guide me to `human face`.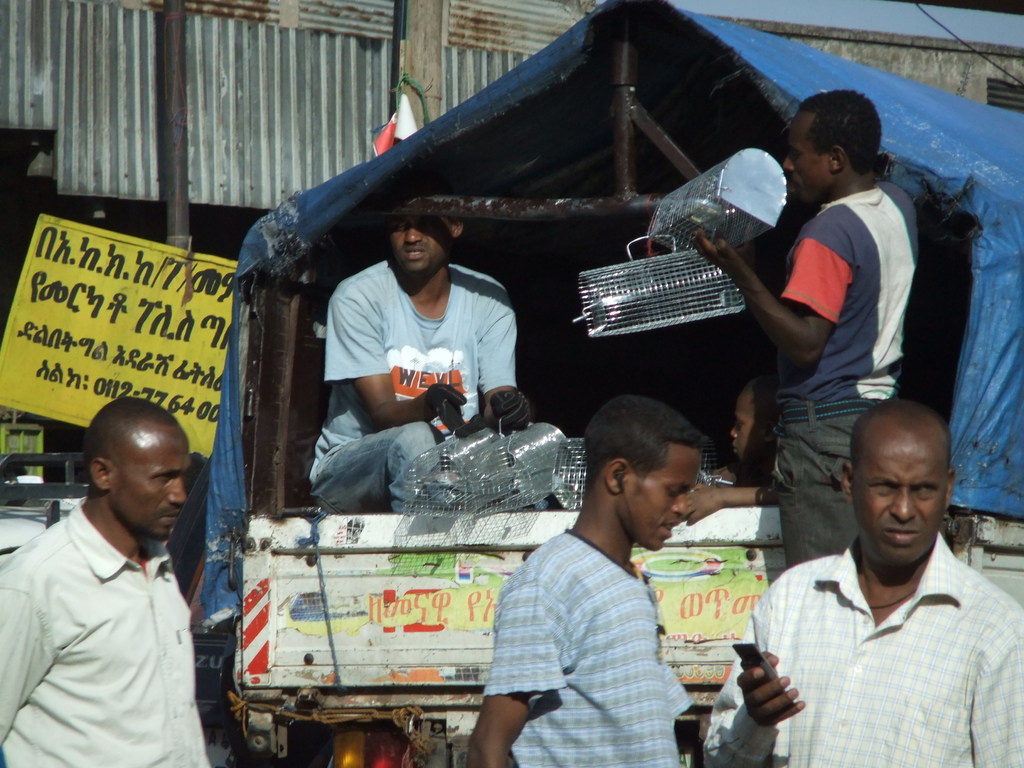
Guidance: [851,442,948,562].
